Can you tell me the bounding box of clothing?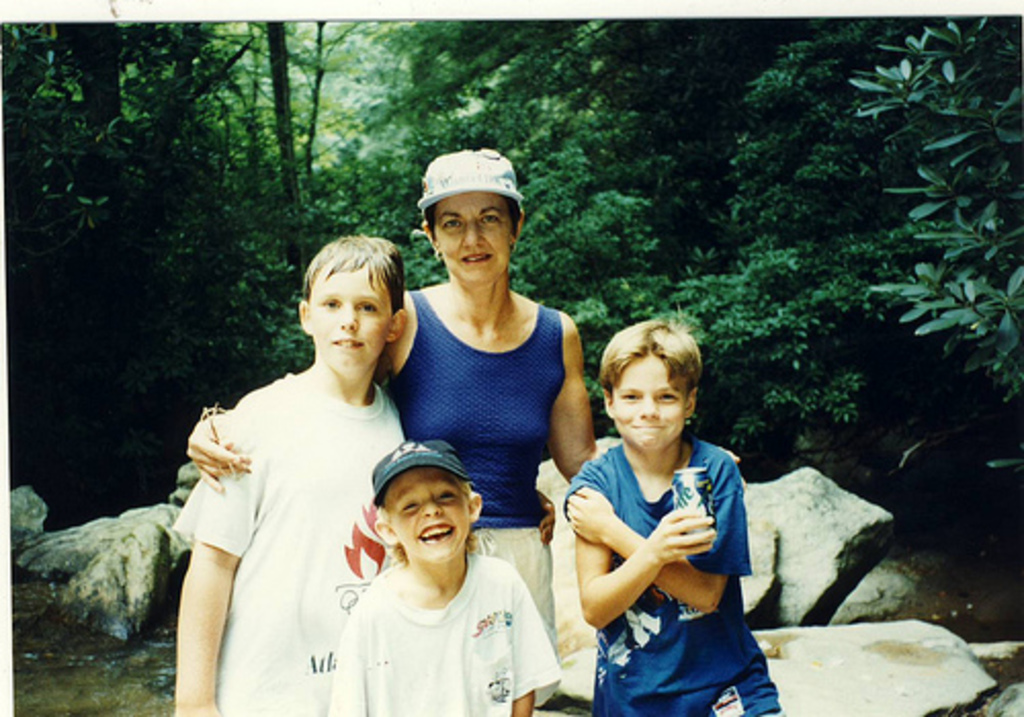
rect(330, 545, 563, 715).
